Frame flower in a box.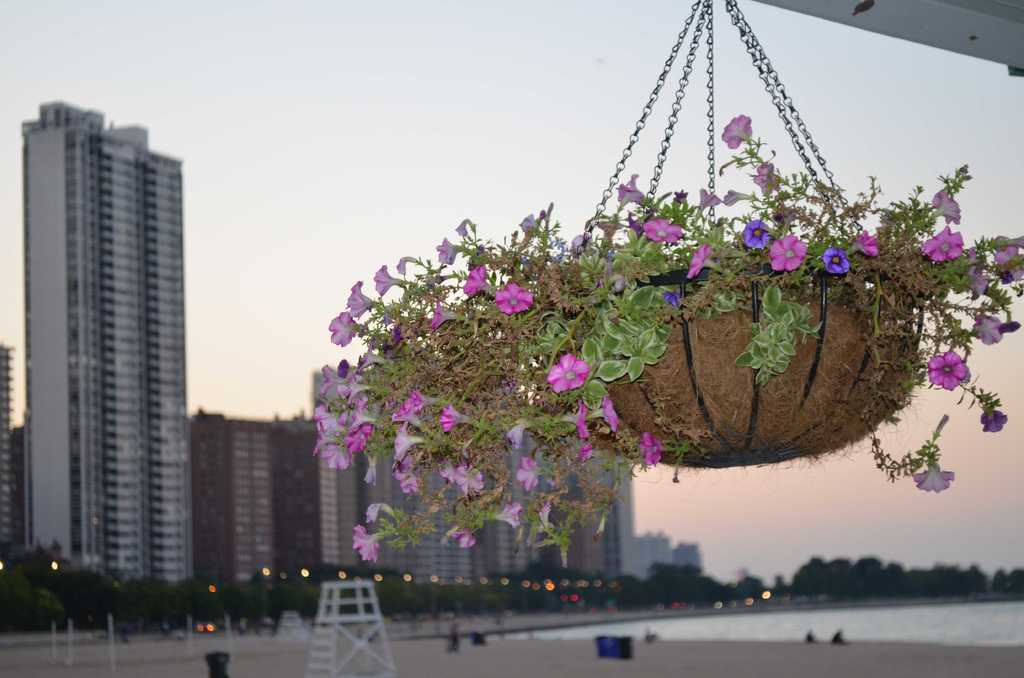
detection(598, 391, 618, 428).
